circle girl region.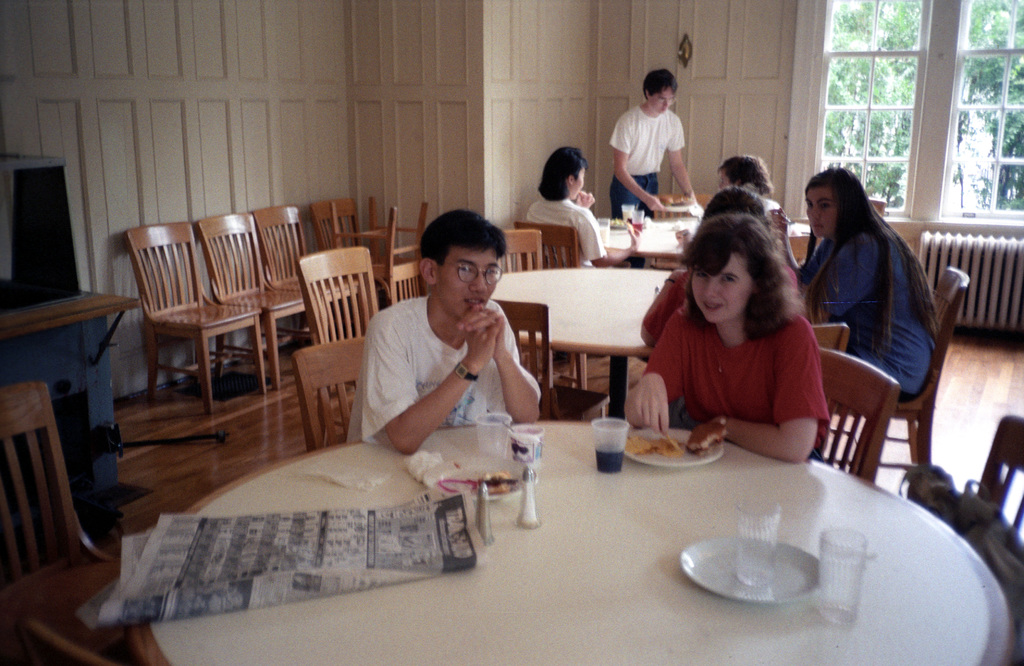
Region: (x1=623, y1=219, x2=829, y2=457).
